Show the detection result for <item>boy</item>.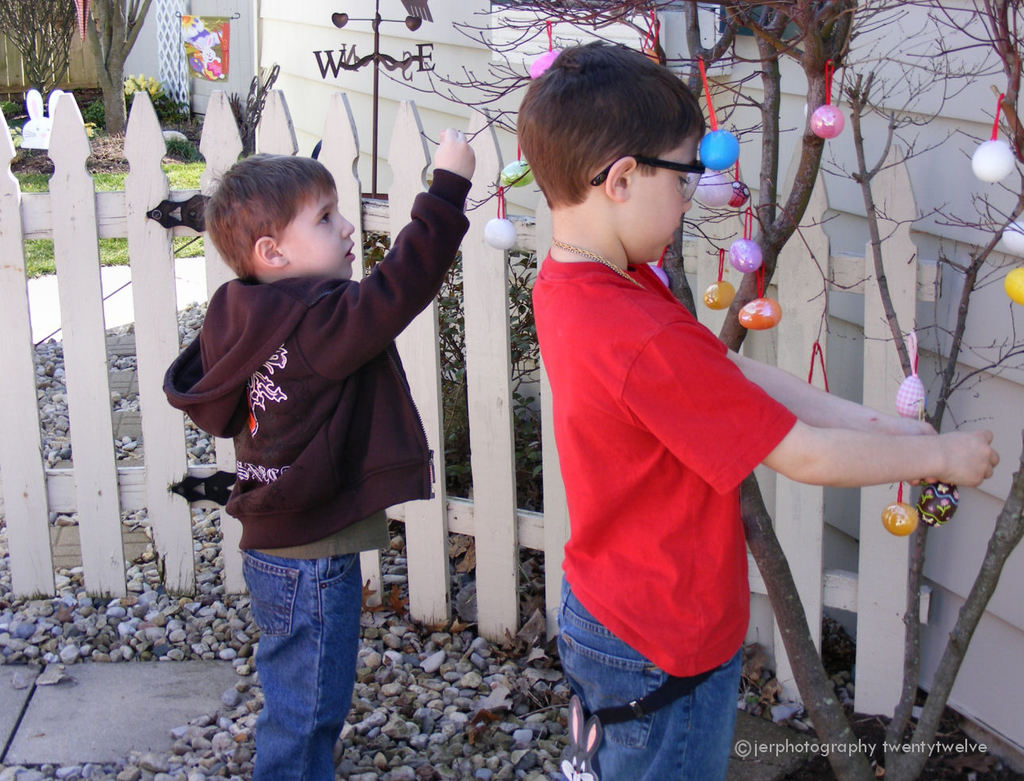
Rect(495, 57, 910, 747).
